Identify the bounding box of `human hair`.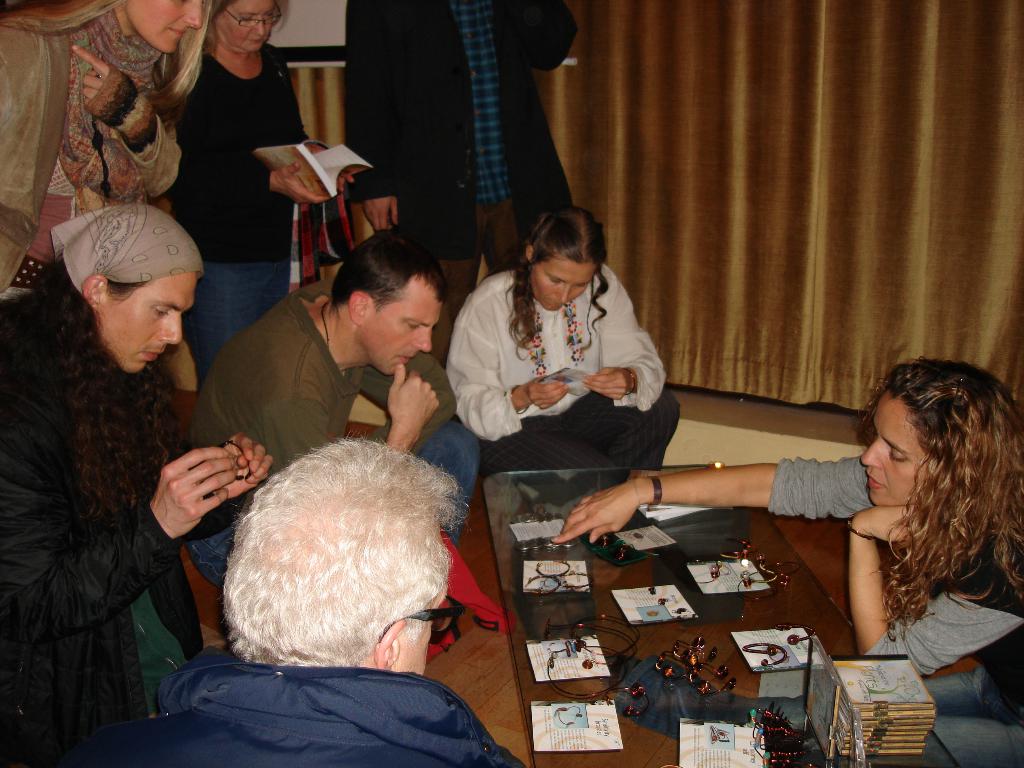
(328, 225, 451, 315).
